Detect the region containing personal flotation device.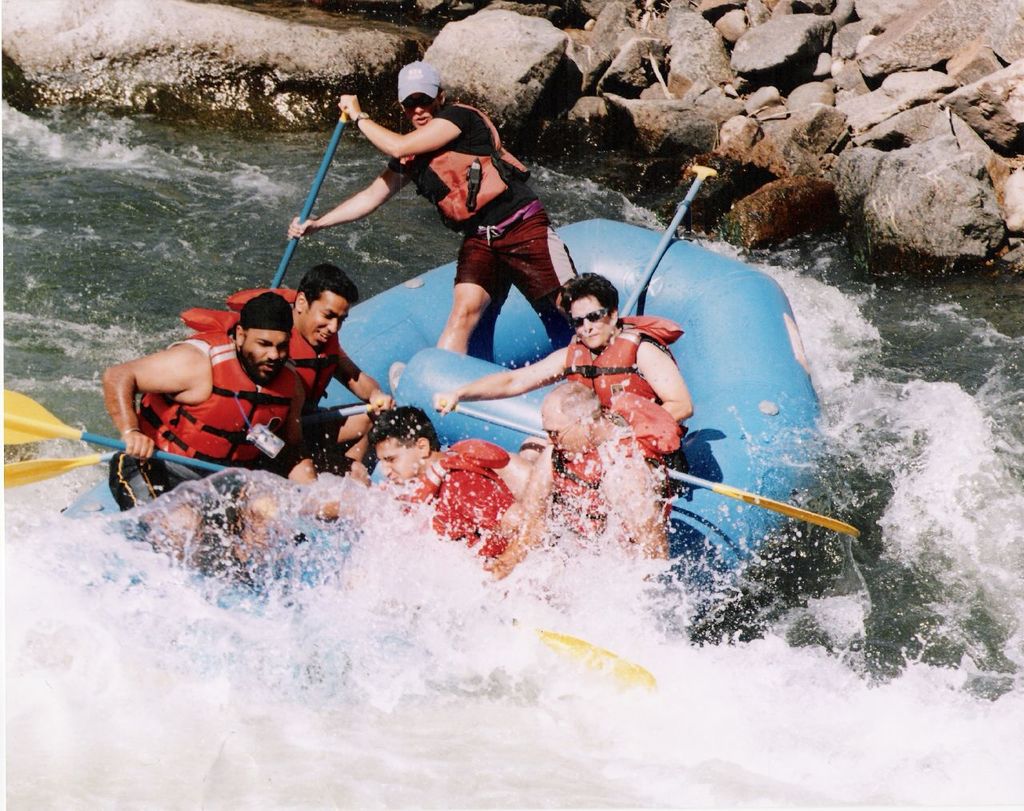
x1=398, y1=436, x2=525, y2=572.
